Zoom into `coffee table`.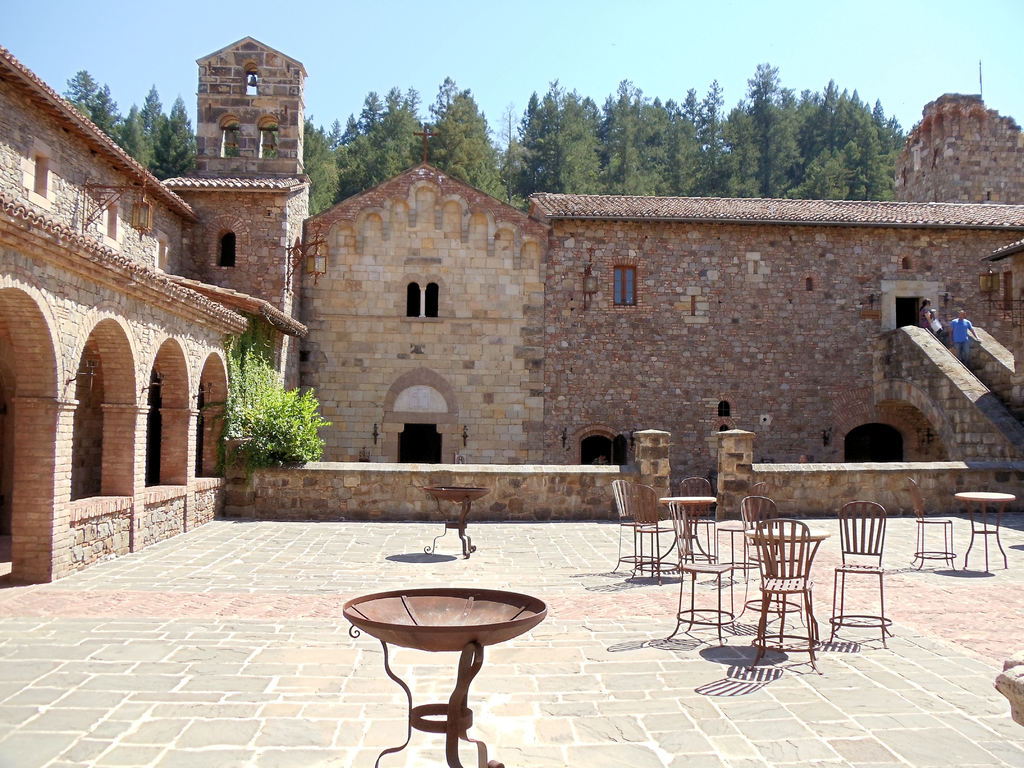
Zoom target: select_region(735, 526, 835, 627).
